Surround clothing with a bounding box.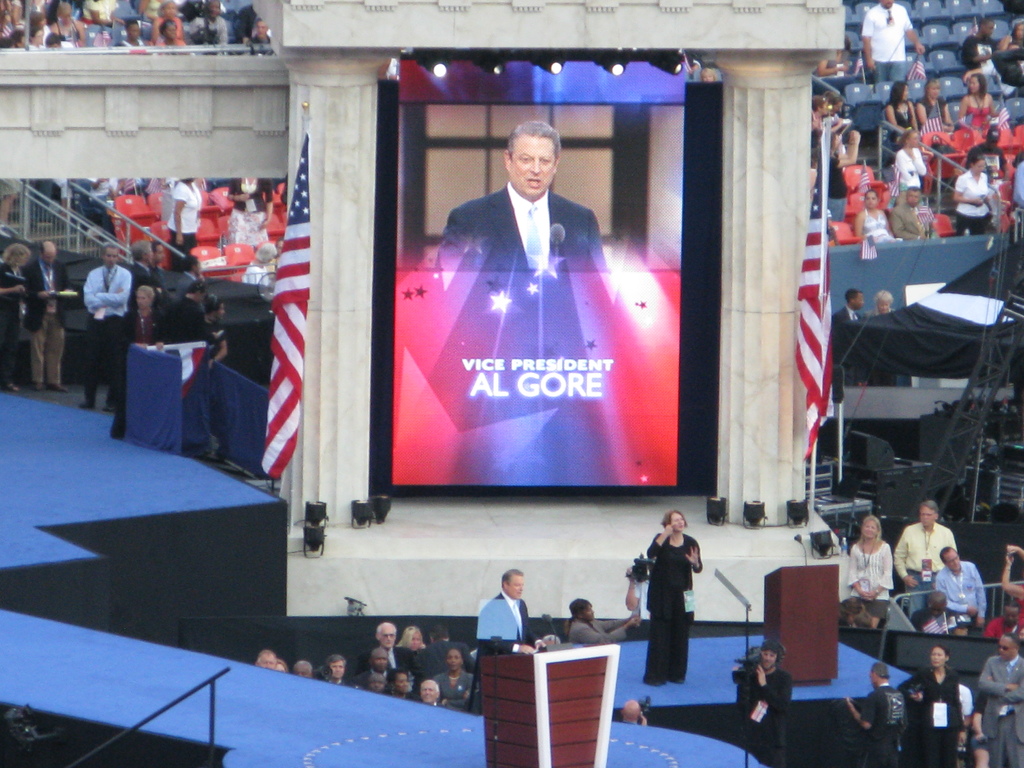
box(168, 185, 198, 267).
